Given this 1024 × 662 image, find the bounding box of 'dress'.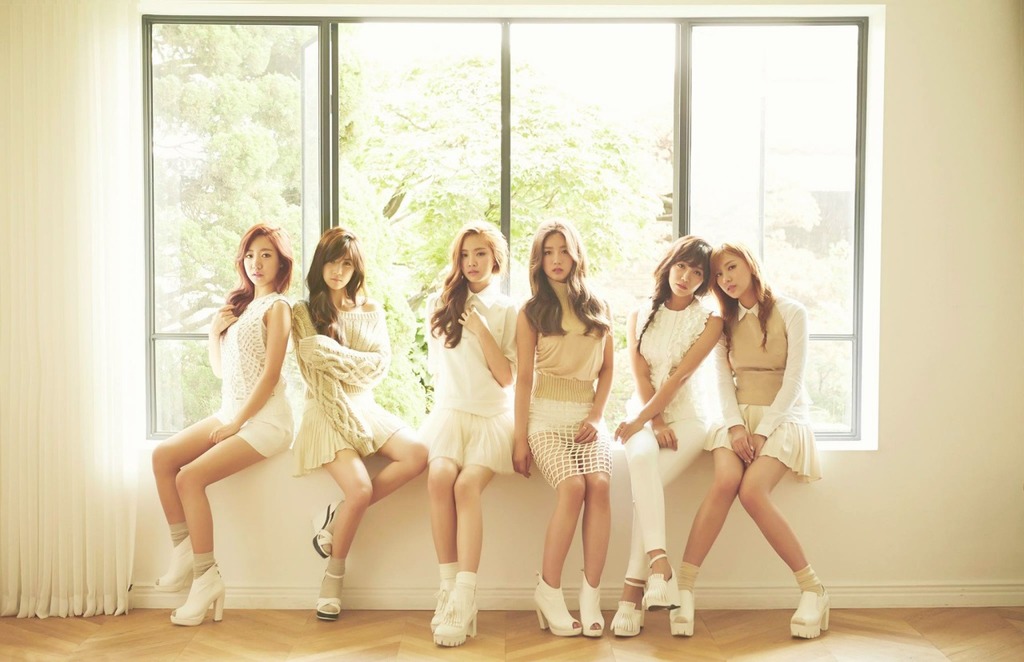
l=529, t=282, r=612, b=487.
